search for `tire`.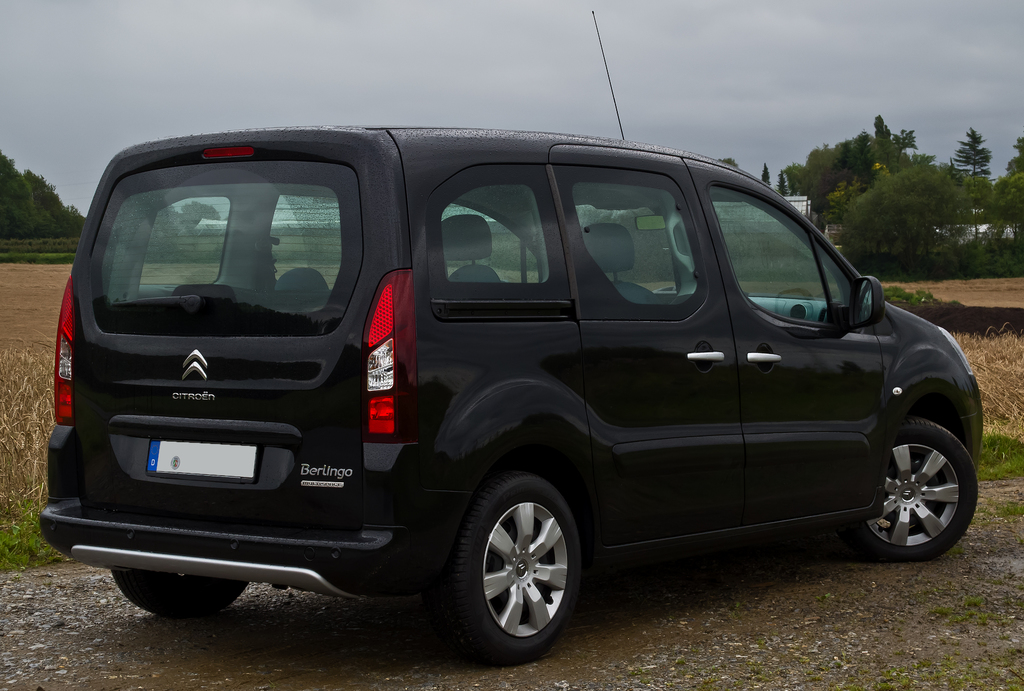
Found at BBox(440, 471, 585, 662).
